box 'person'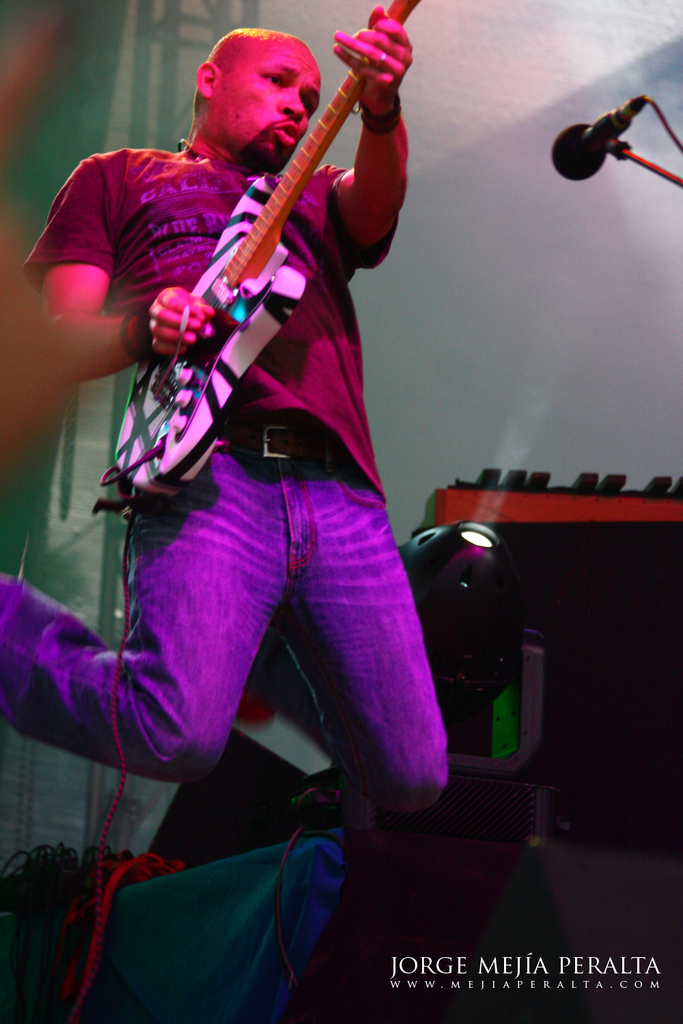
box=[57, 0, 469, 958]
